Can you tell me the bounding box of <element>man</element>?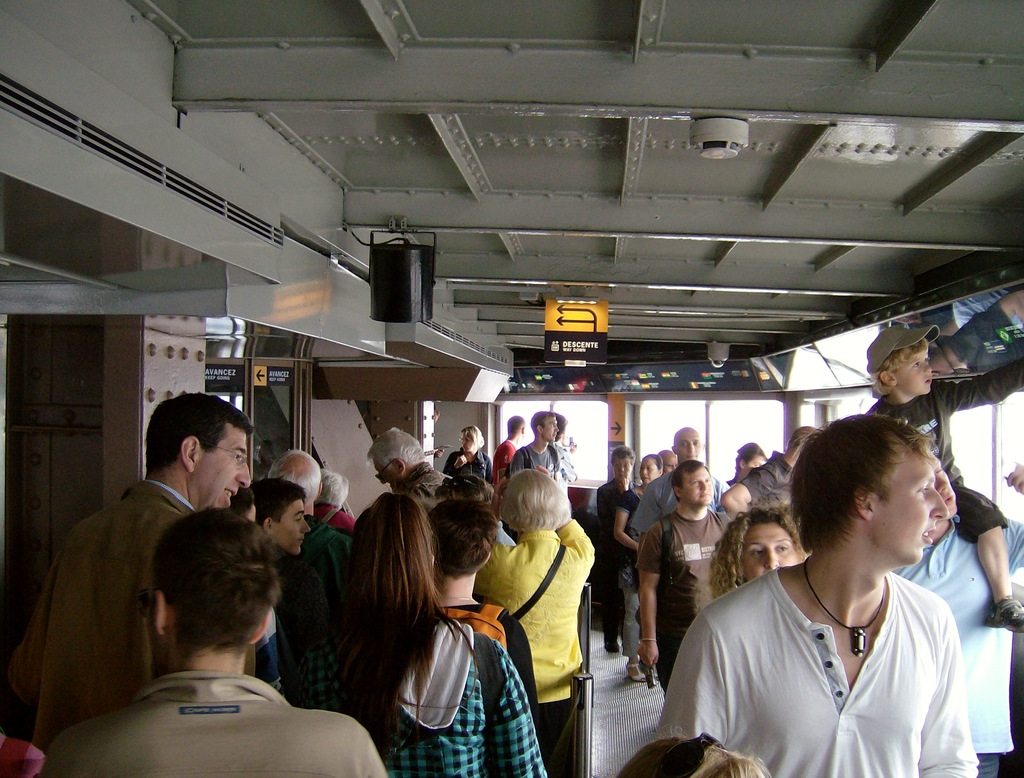
l=268, t=448, r=336, b=519.
